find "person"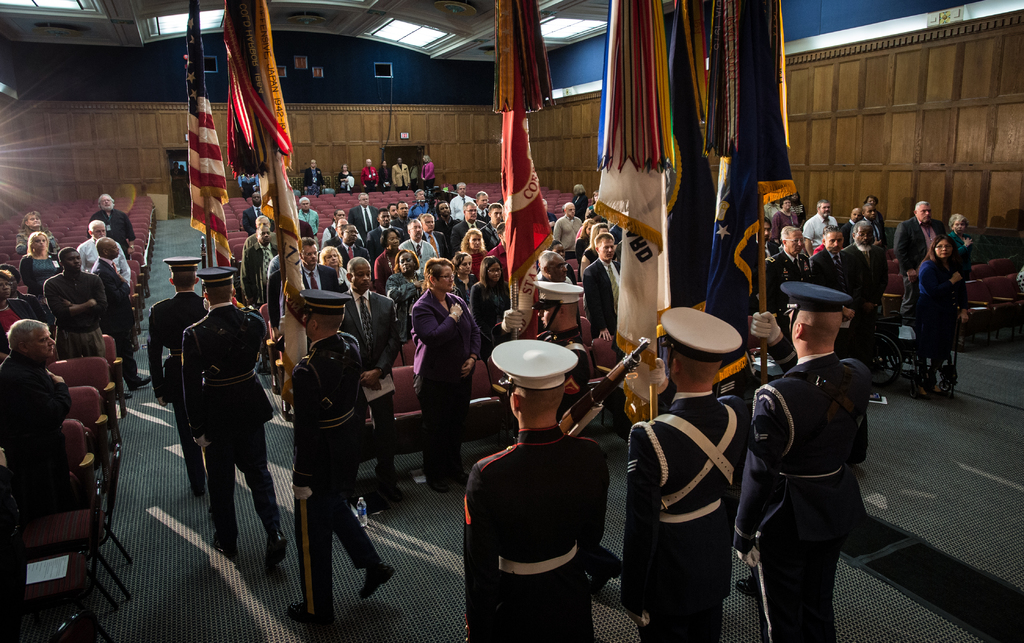
locate(914, 231, 970, 399)
